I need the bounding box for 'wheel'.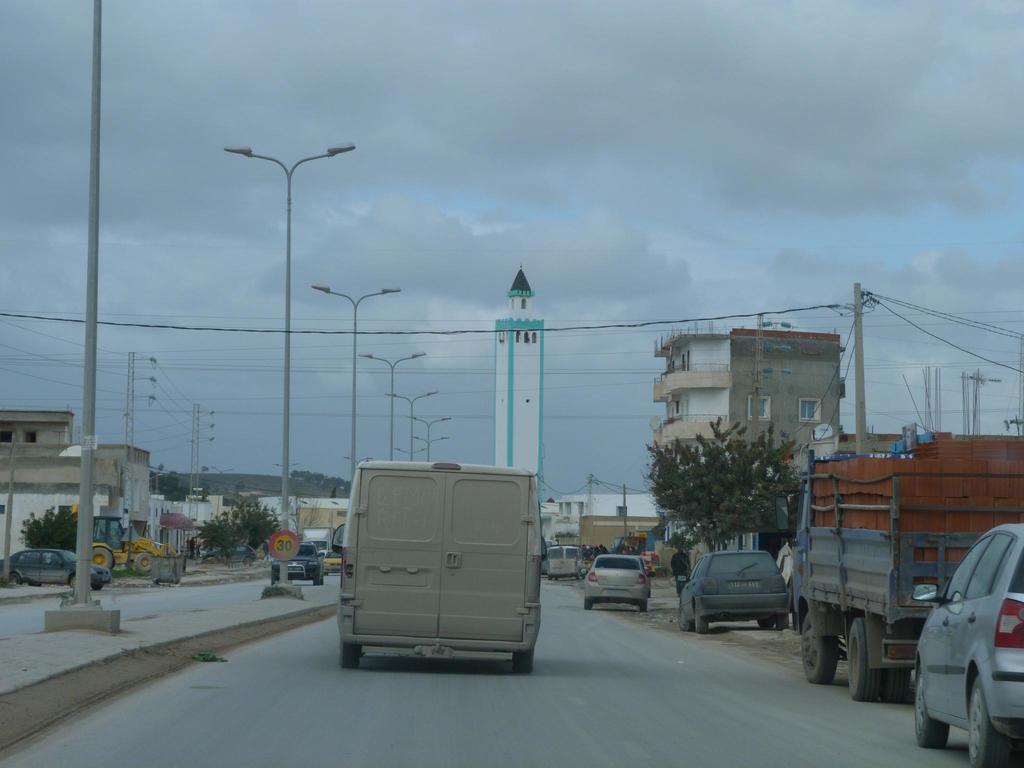
Here it is: (x1=68, y1=575, x2=75, y2=586).
